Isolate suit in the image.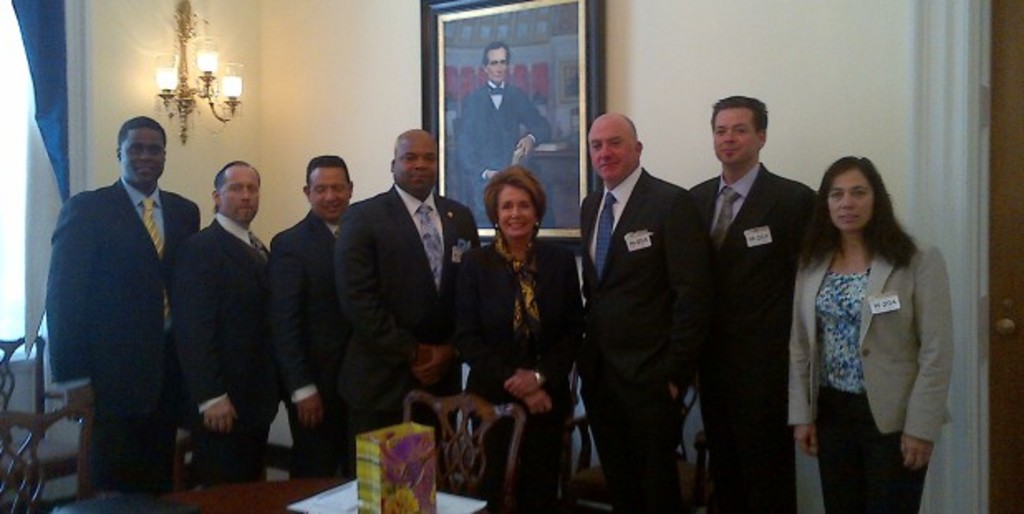
Isolated region: left=459, top=239, right=592, bottom=512.
